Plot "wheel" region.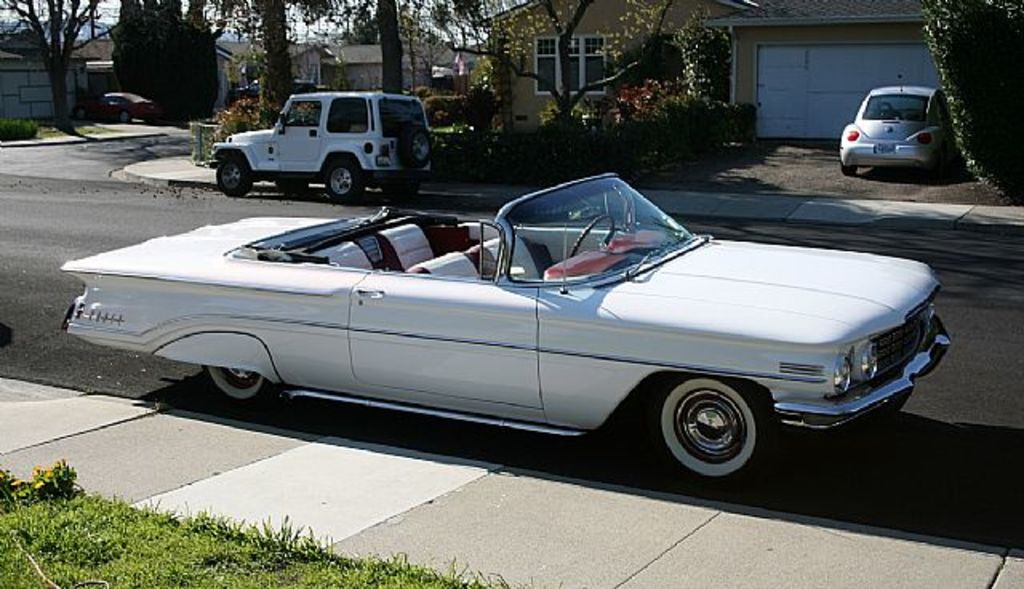
Plotted at detection(843, 165, 854, 174).
